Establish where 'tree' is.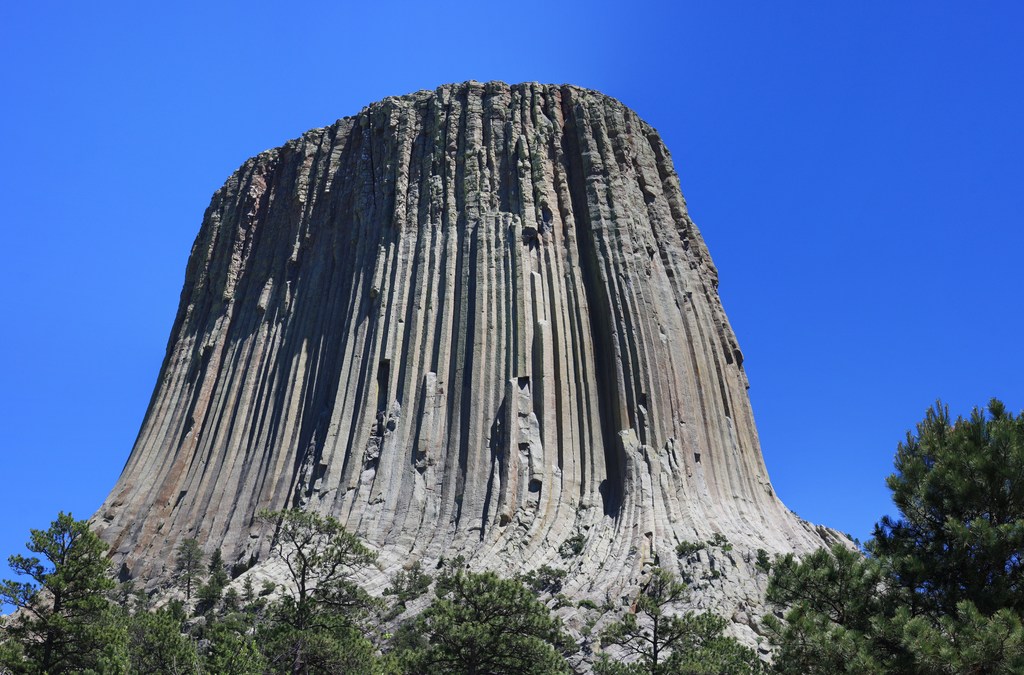
Established at (374, 564, 561, 674).
